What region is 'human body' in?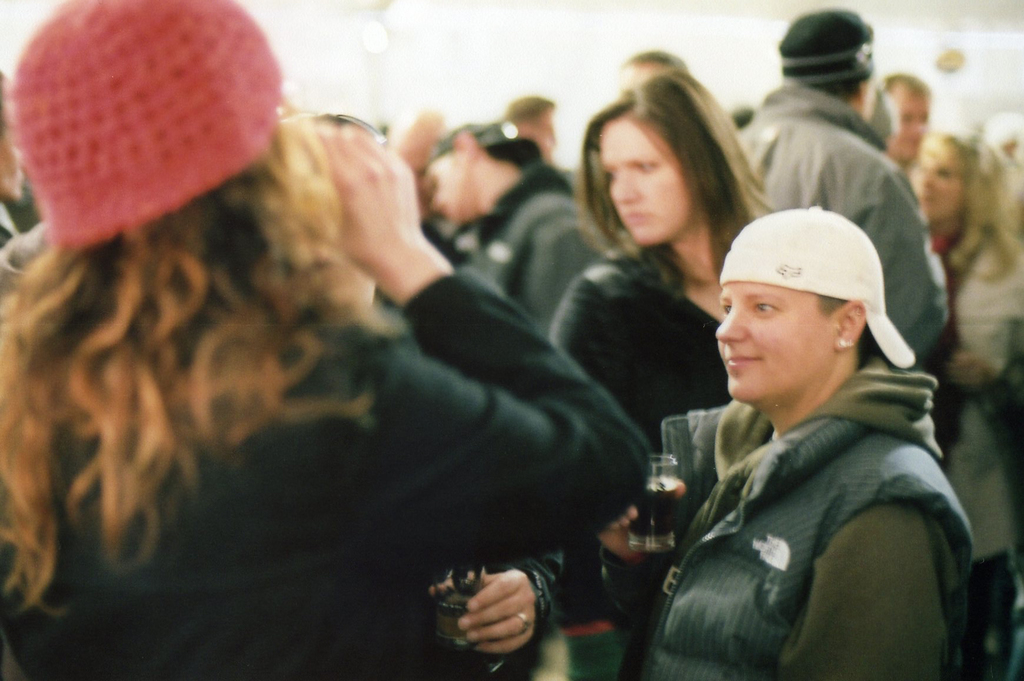
region(452, 182, 618, 349).
